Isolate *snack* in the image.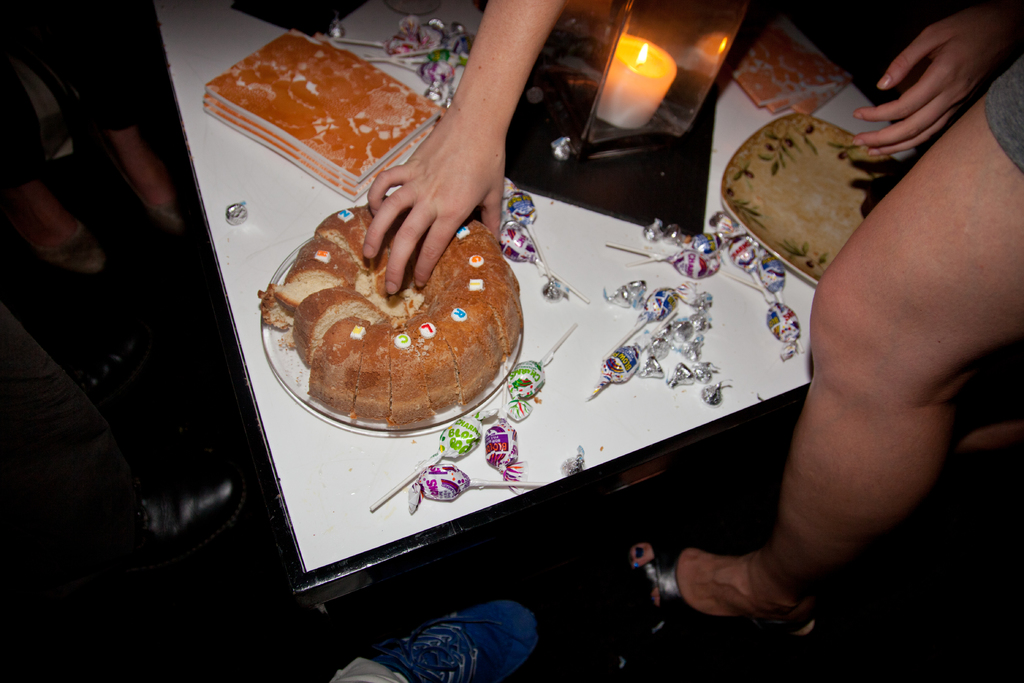
Isolated region: {"left": 265, "top": 206, "right": 518, "bottom": 454}.
